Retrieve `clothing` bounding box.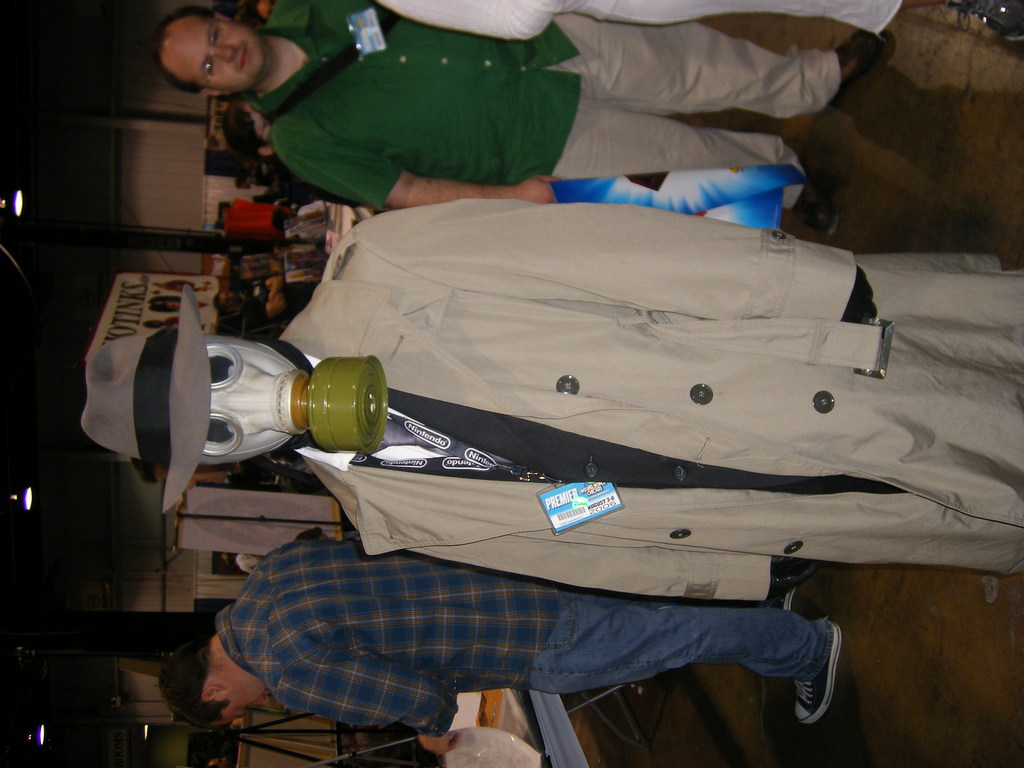
Bounding box: box(274, 200, 1023, 602).
